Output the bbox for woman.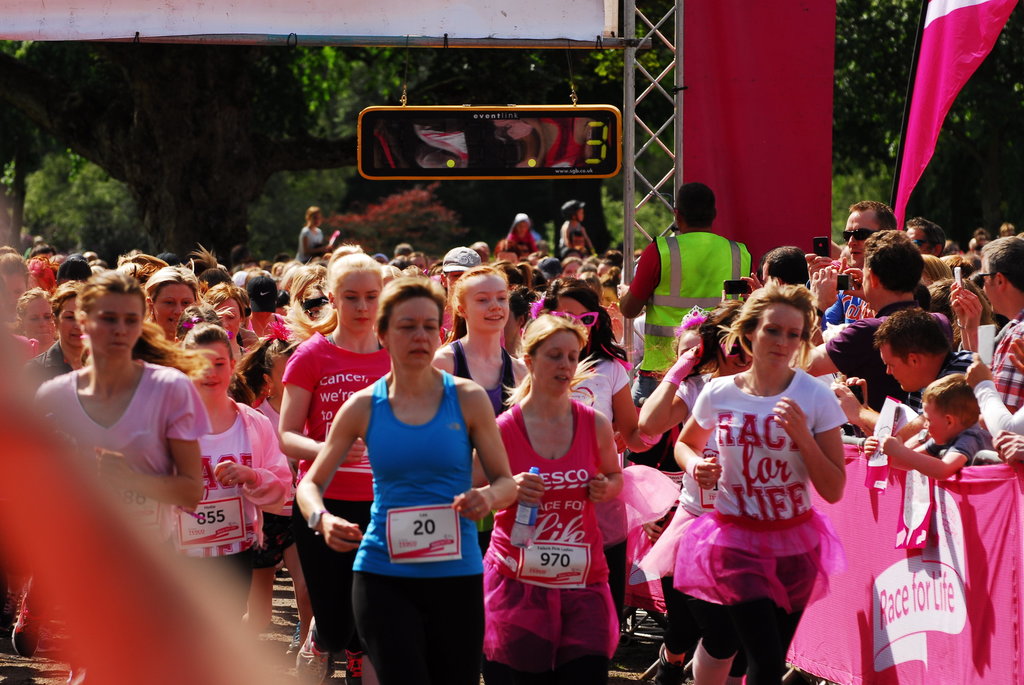
{"x1": 204, "y1": 281, "x2": 261, "y2": 361}.
